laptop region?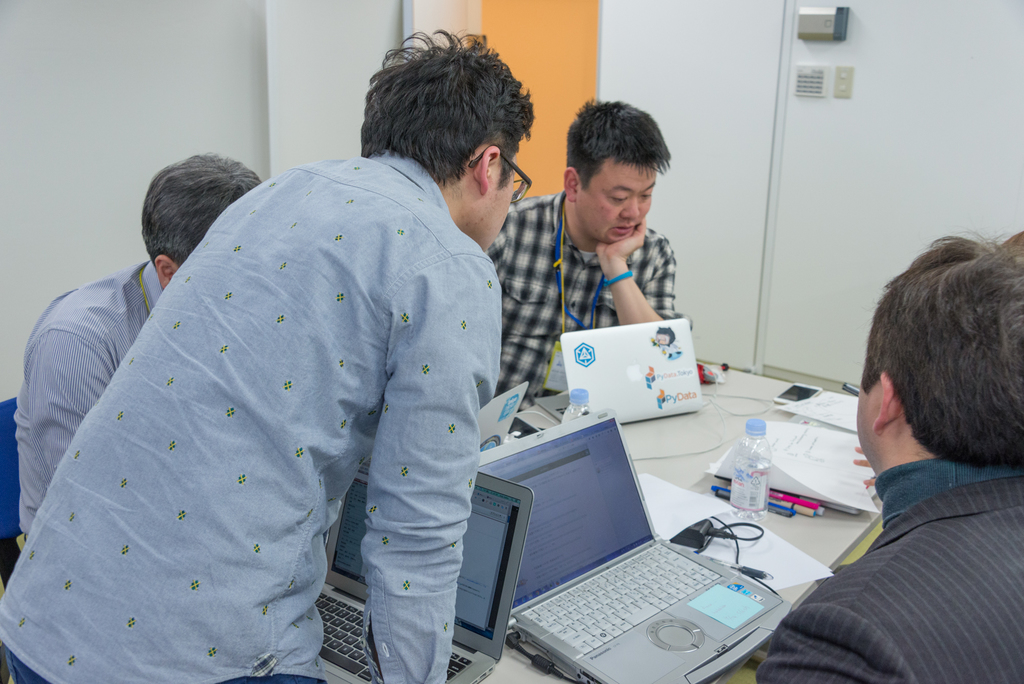
bbox(477, 381, 528, 452)
